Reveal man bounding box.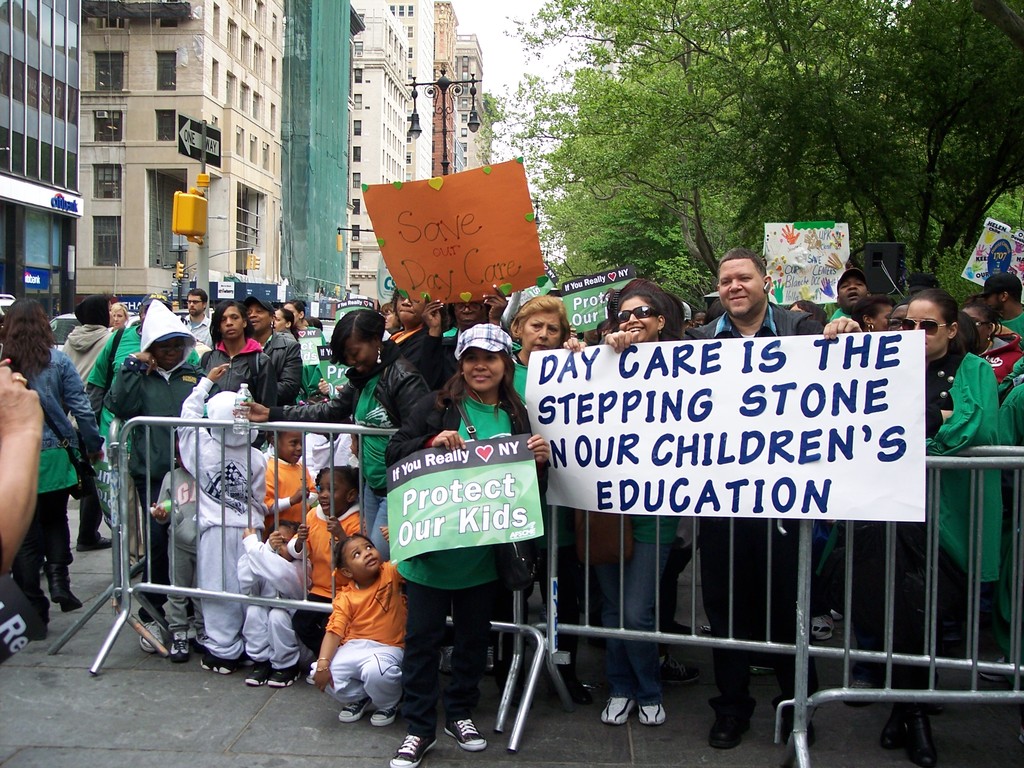
Revealed: [828,267,868,325].
